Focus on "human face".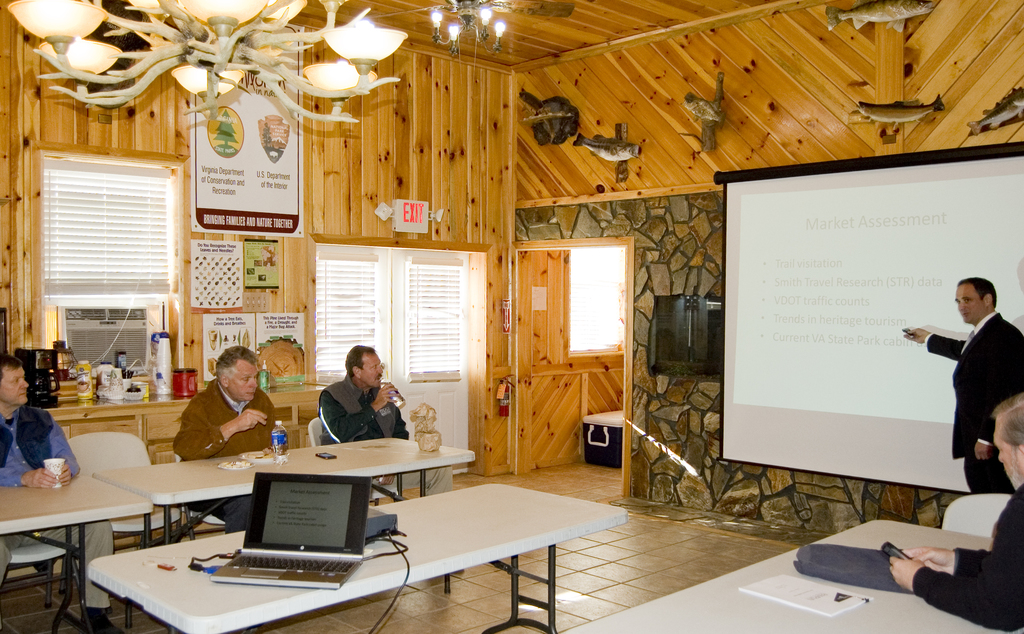
Focused at detection(994, 420, 1023, 489).
